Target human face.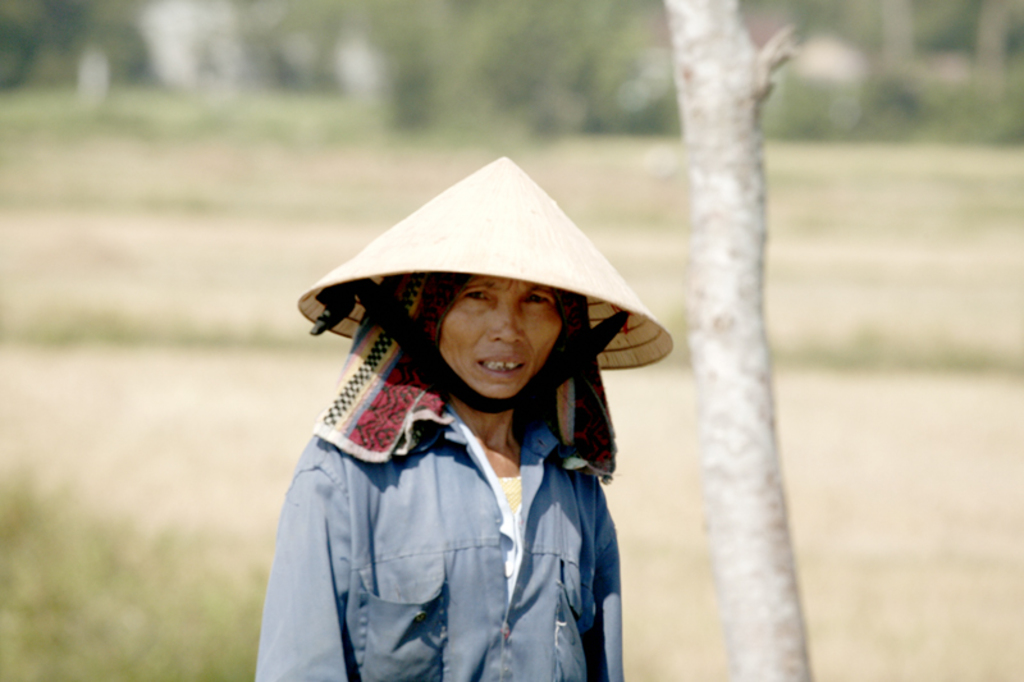
Target region: (x1=435, y1=275, x2=563, y2=404).
